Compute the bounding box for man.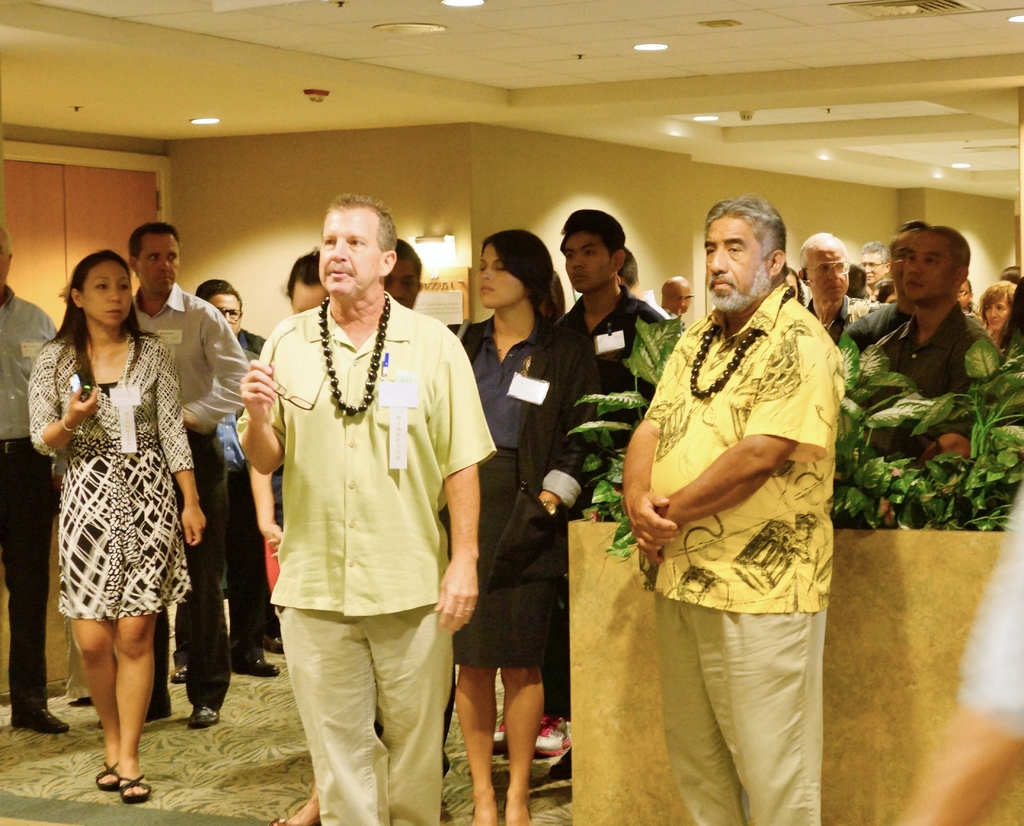
detection(233, 195, 495, 825).
